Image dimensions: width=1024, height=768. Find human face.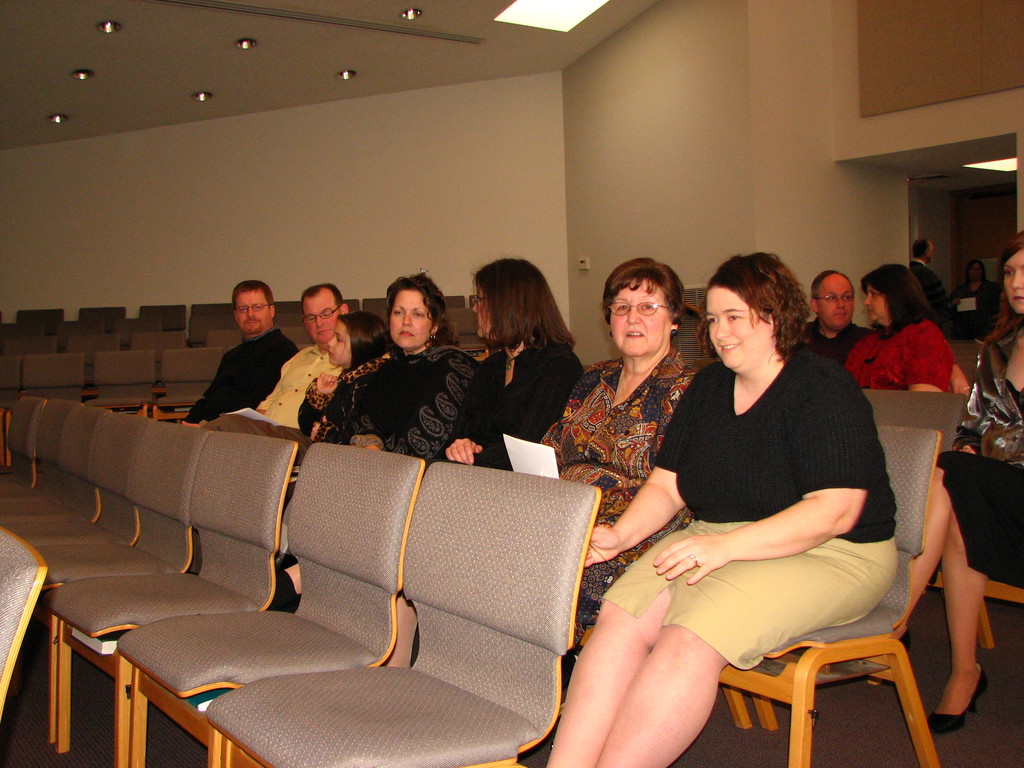
239/291/267/332.
